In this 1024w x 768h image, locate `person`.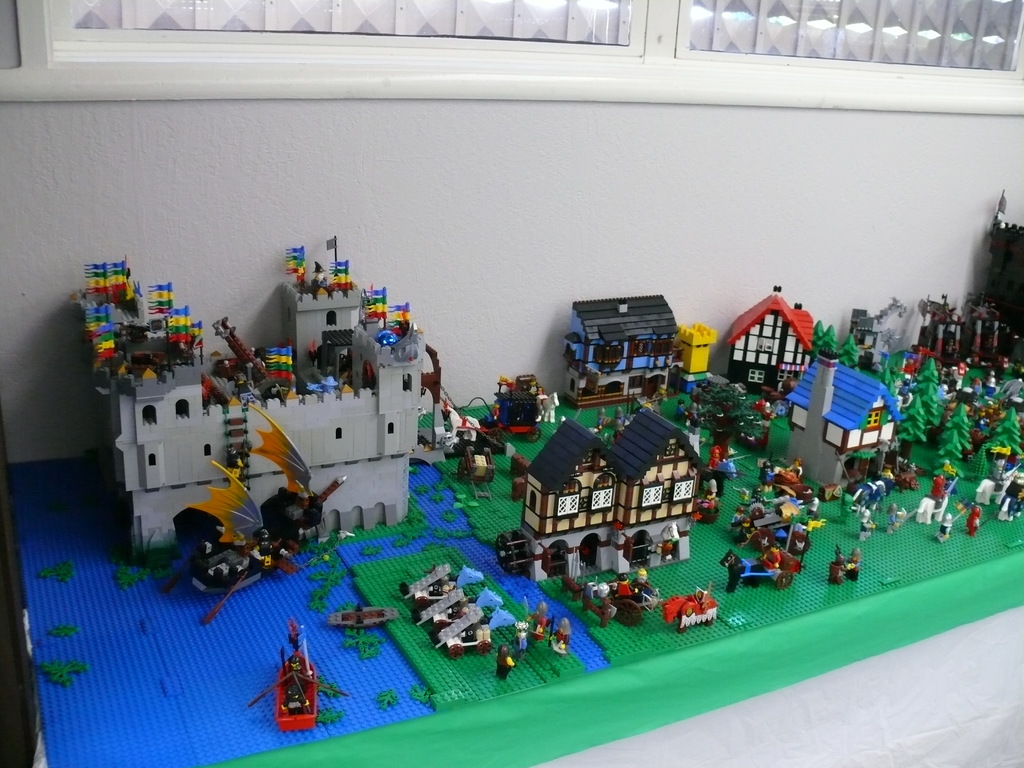
Bounding box: (927,472,943,502).
